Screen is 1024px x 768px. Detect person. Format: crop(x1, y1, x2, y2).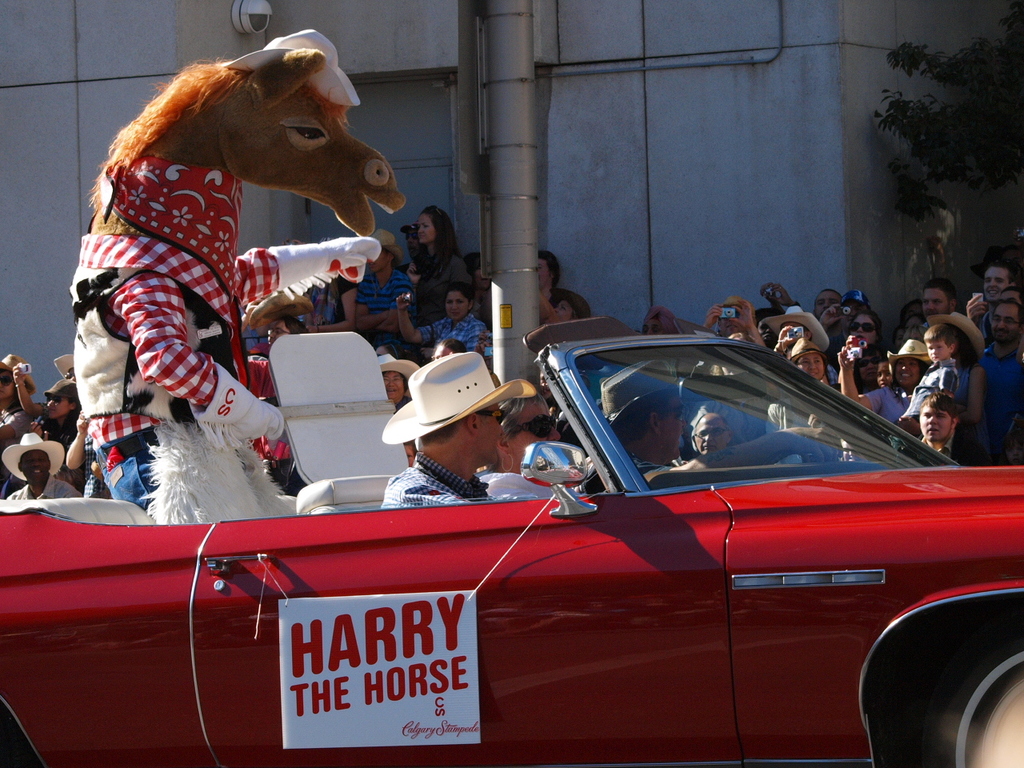
crop(693, 415, 731, 453).
